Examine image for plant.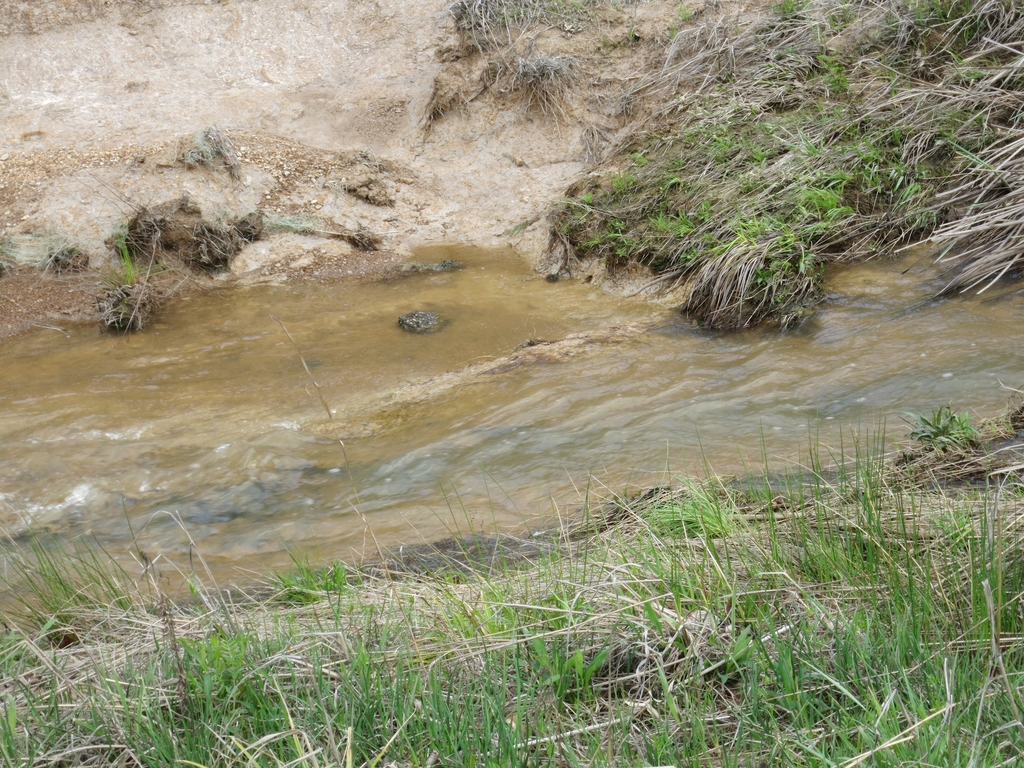
Examination result: <bbox>726, 74, 731, 87</bbox>.
